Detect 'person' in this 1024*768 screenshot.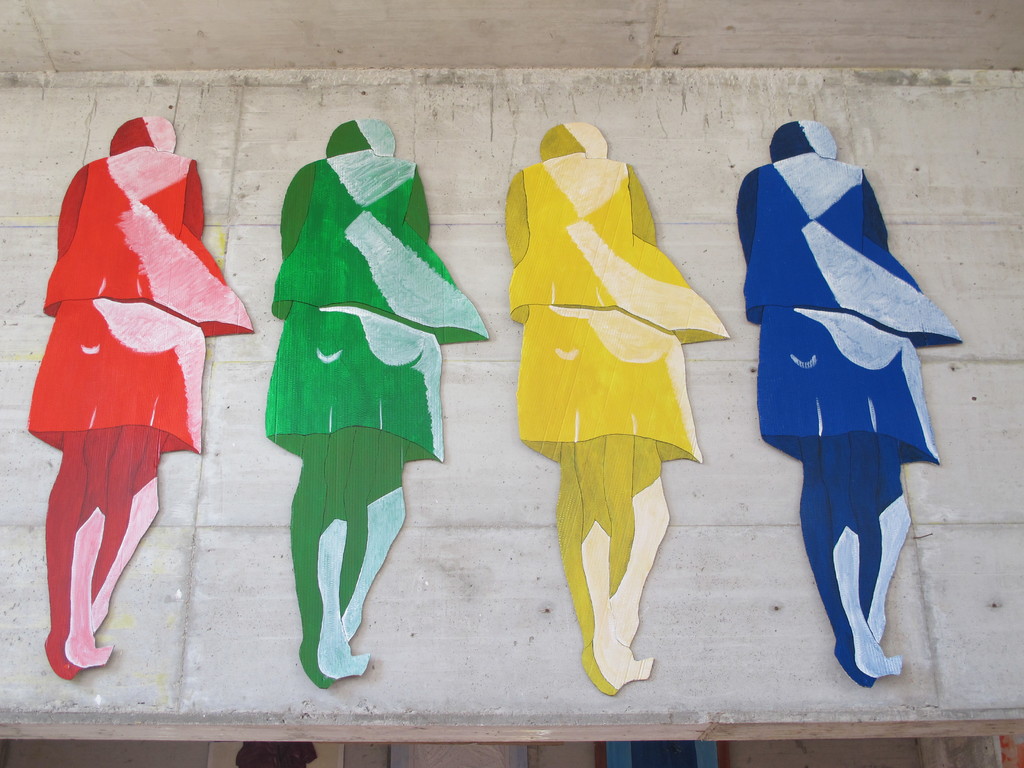
Detection: rect(271, 122, 483, 691).
